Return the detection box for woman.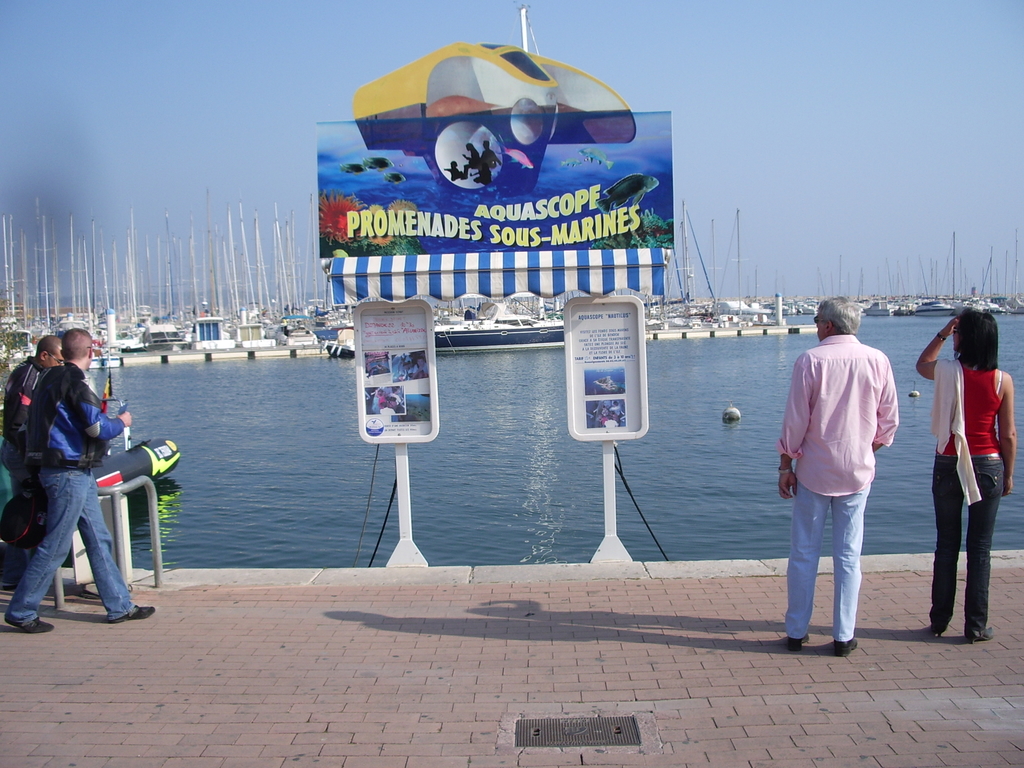
pyautogui.locateOnScreen(925, 296, 1018, 653).
